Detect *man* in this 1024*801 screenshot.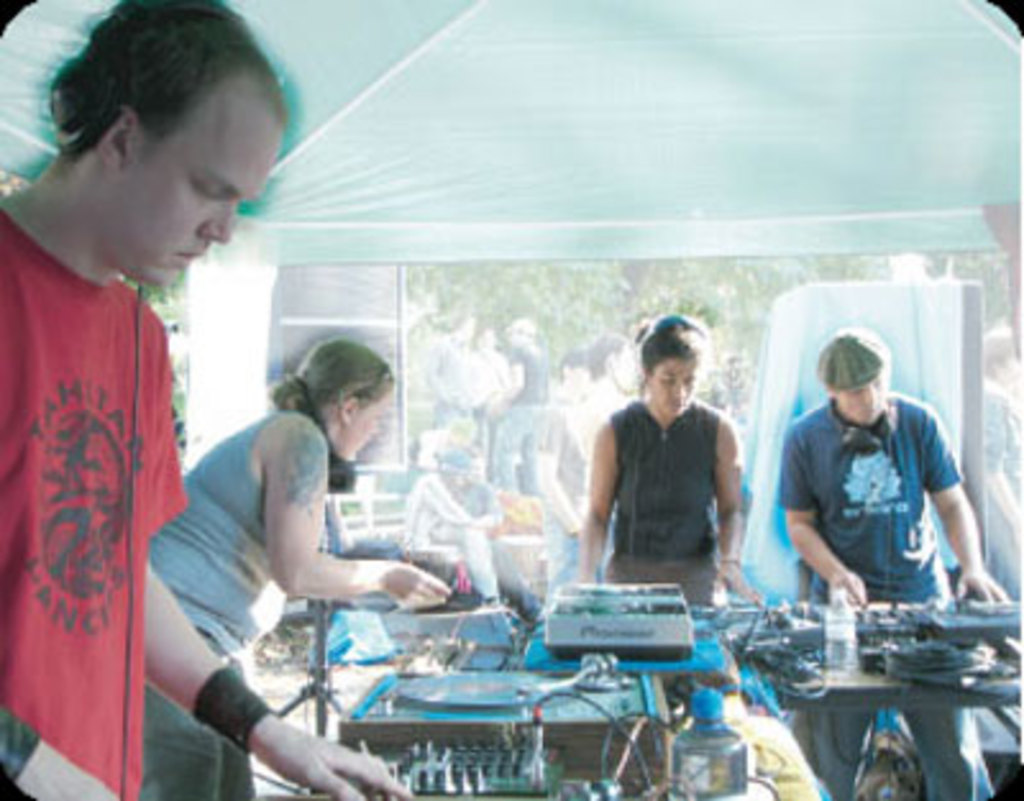
Detection: l=497, t=302, r=550, b=512.
